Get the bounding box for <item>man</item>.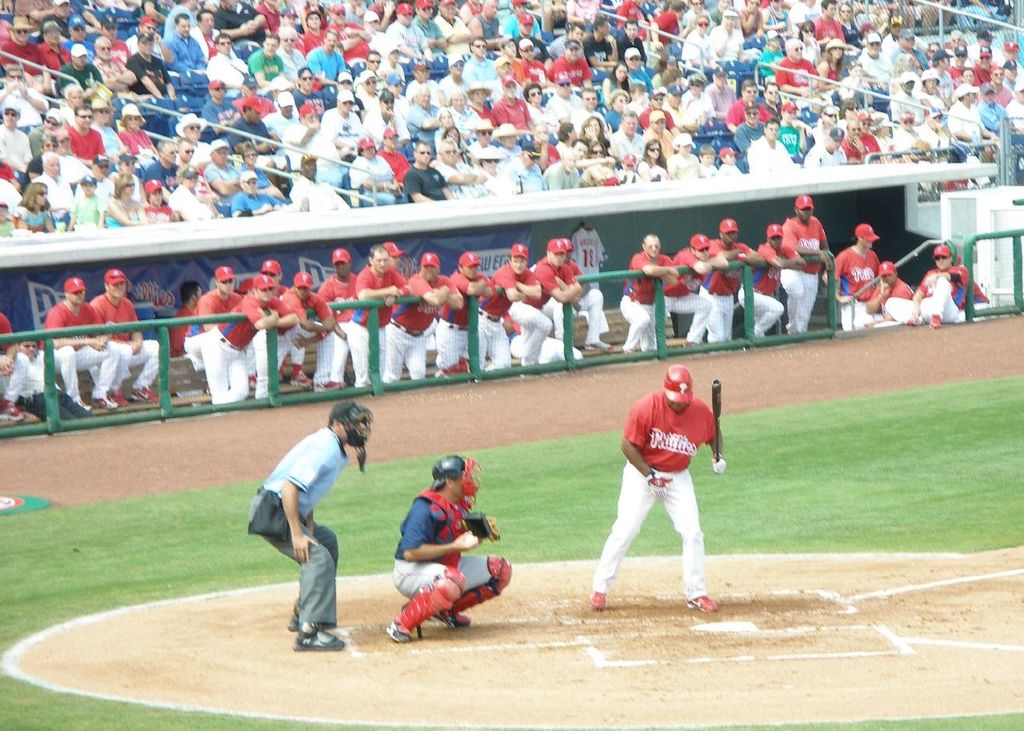
x1=143, y1=139, x2=182, y2=190.
